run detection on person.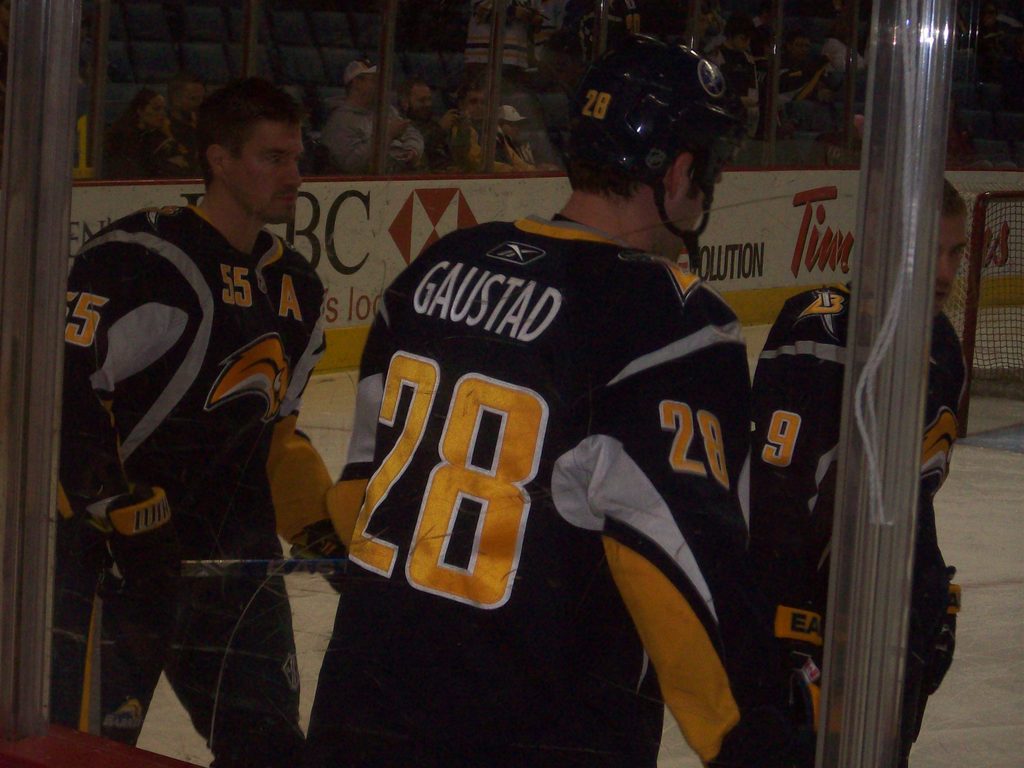
Result: rect(99, 84, 172, 178).
